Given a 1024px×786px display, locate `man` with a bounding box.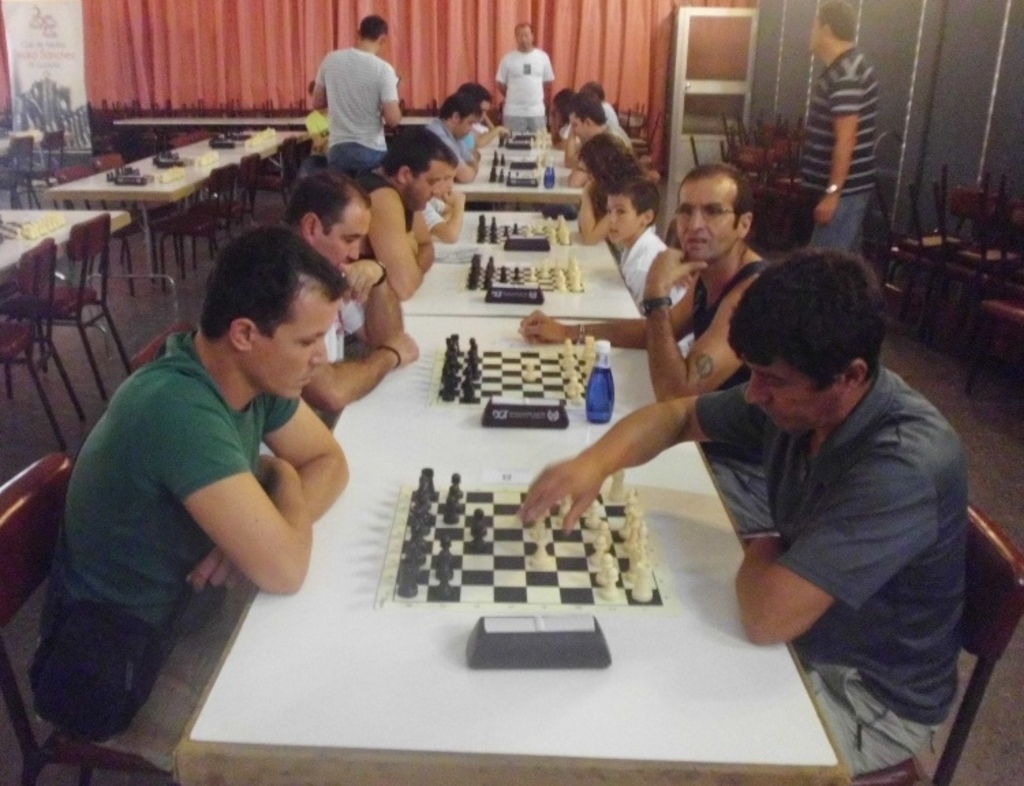
Located: 563:96:634:180.
